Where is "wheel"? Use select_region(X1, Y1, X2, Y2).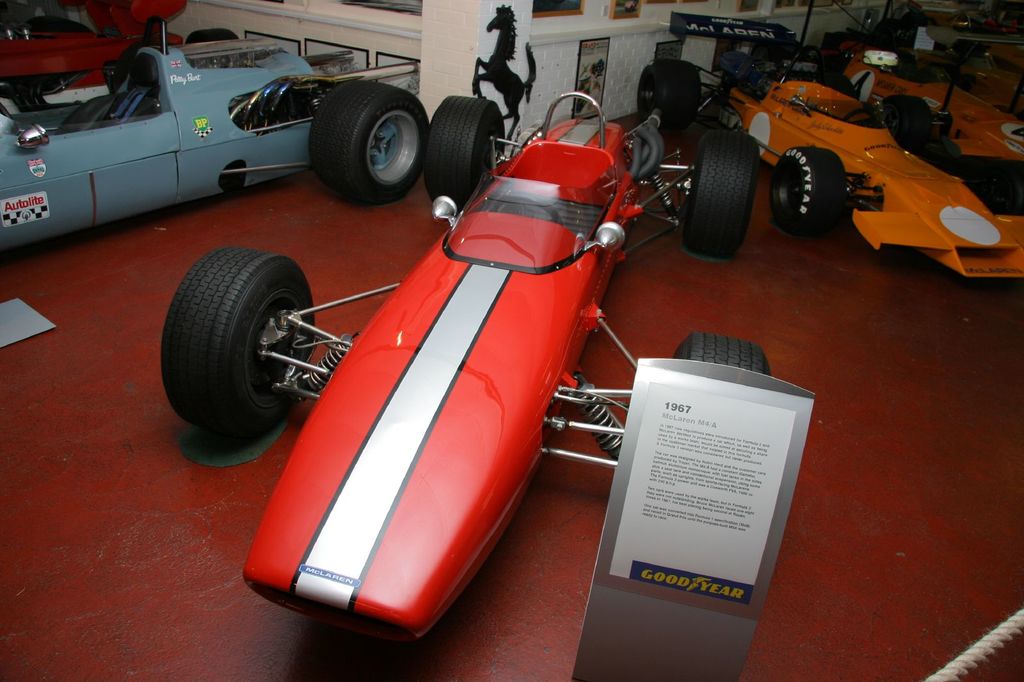
select_region(843, 106, 882, 129).
